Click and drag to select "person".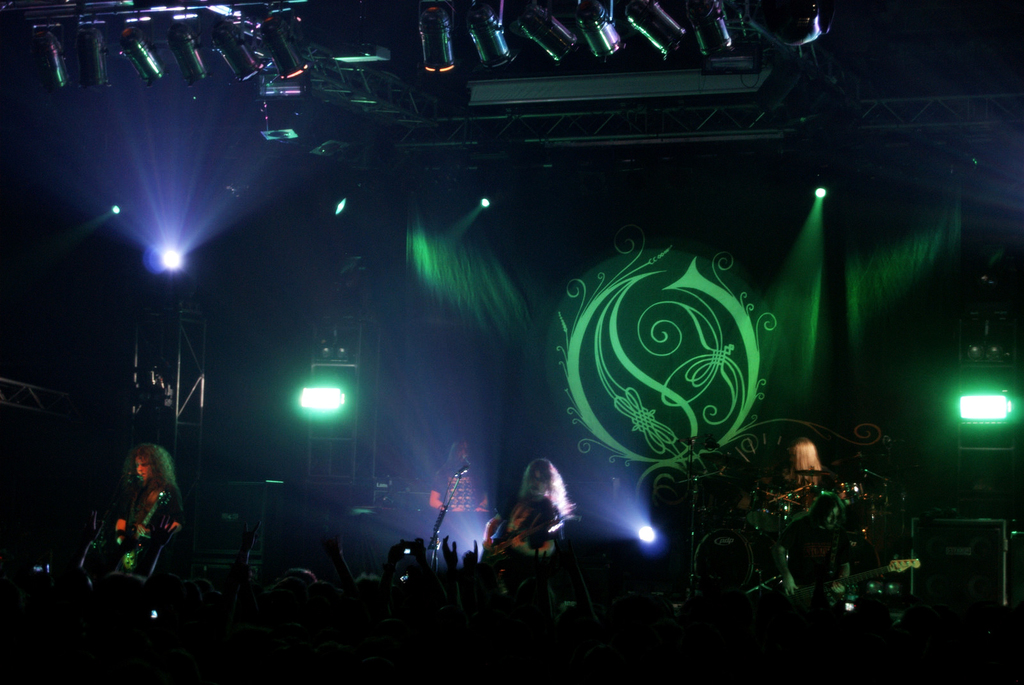
Selection: {"x1": 122, "y1": 446, "x2": 190, "y2": 565}.
